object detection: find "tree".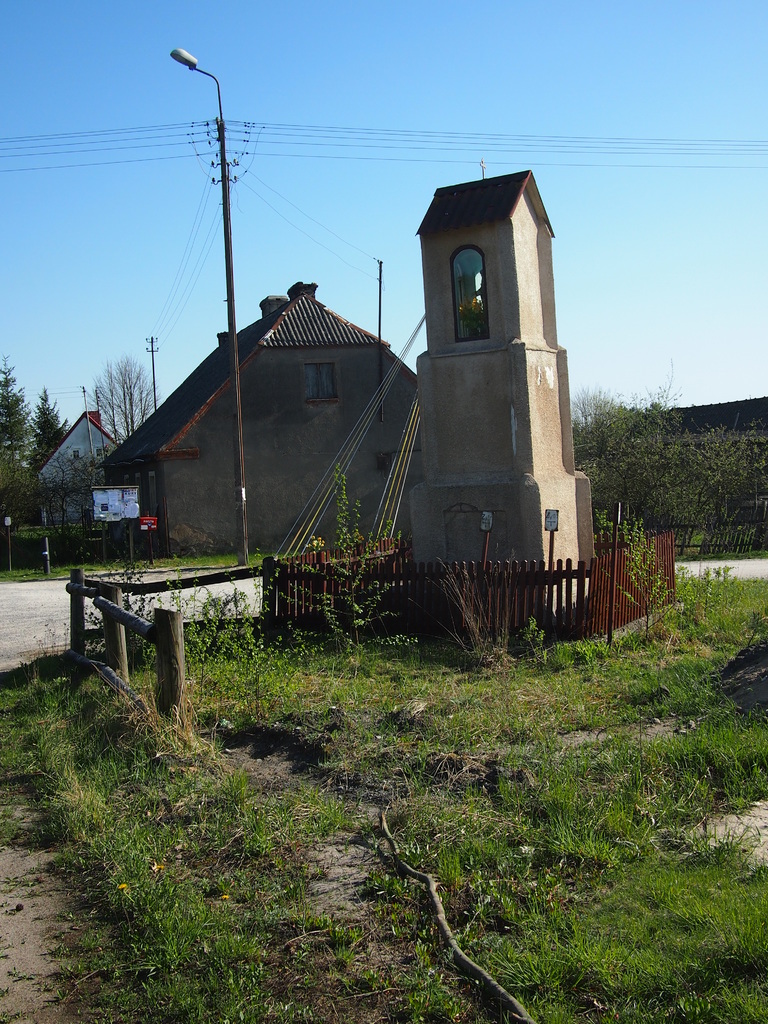
box(27, 385, 71, 469).
